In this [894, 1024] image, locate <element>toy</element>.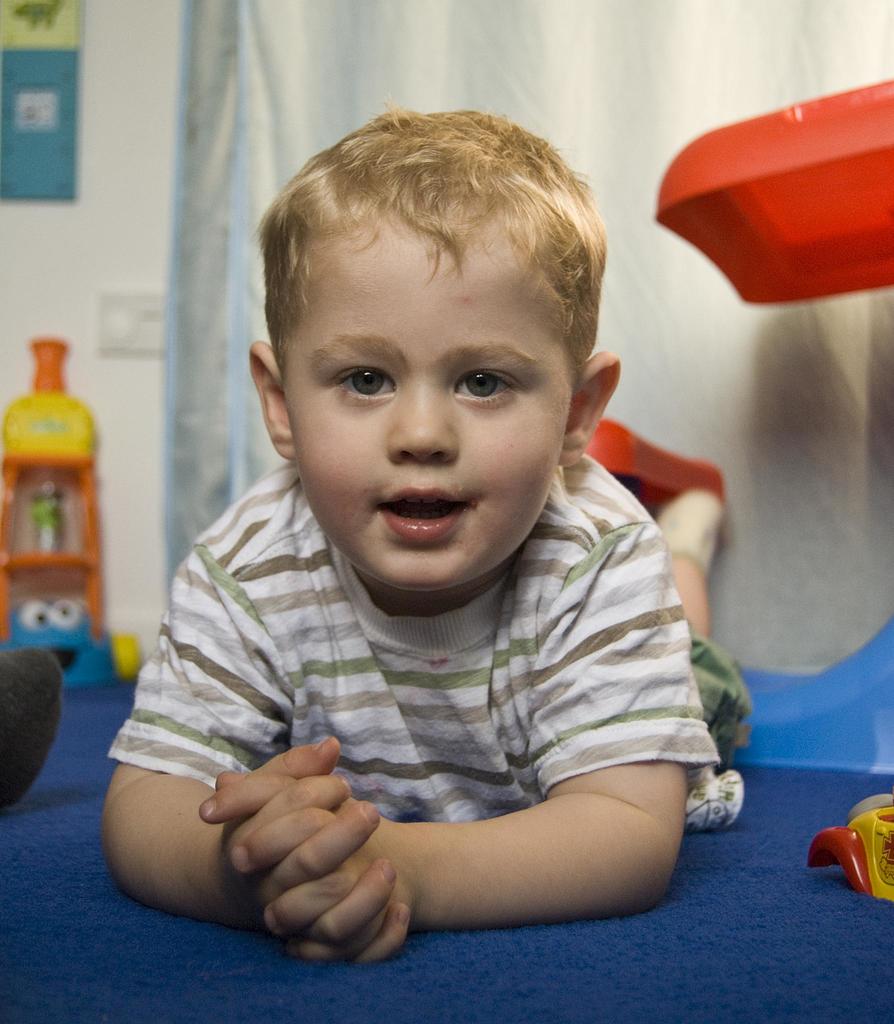
Bounding box: (807, 796, 893, 902).
